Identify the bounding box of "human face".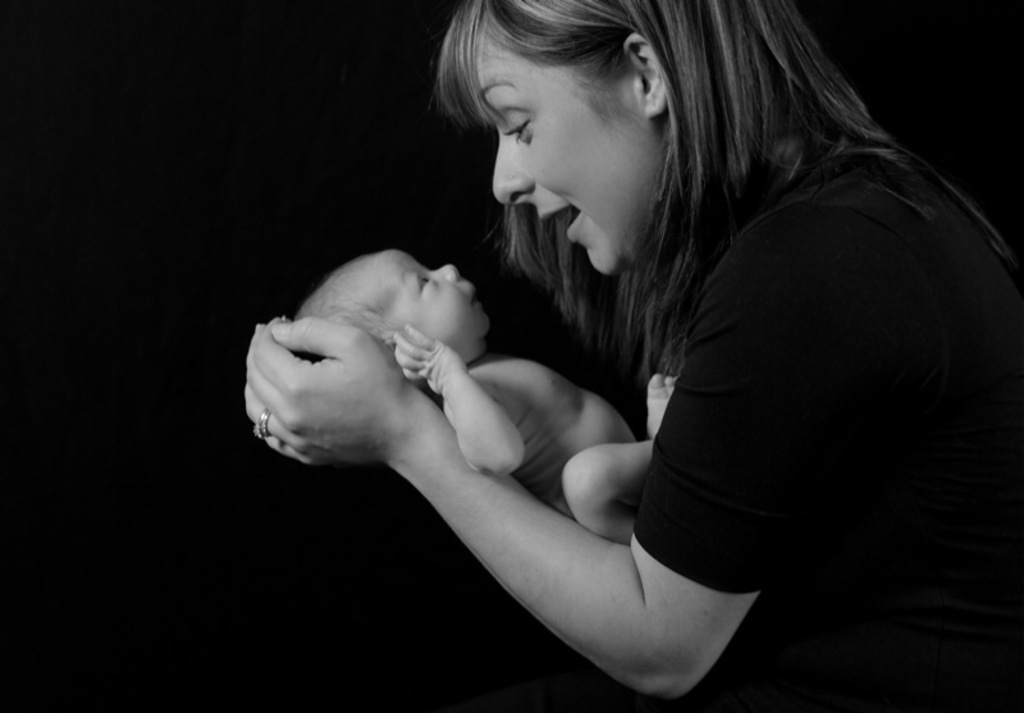
484, 31, 660, 274.
